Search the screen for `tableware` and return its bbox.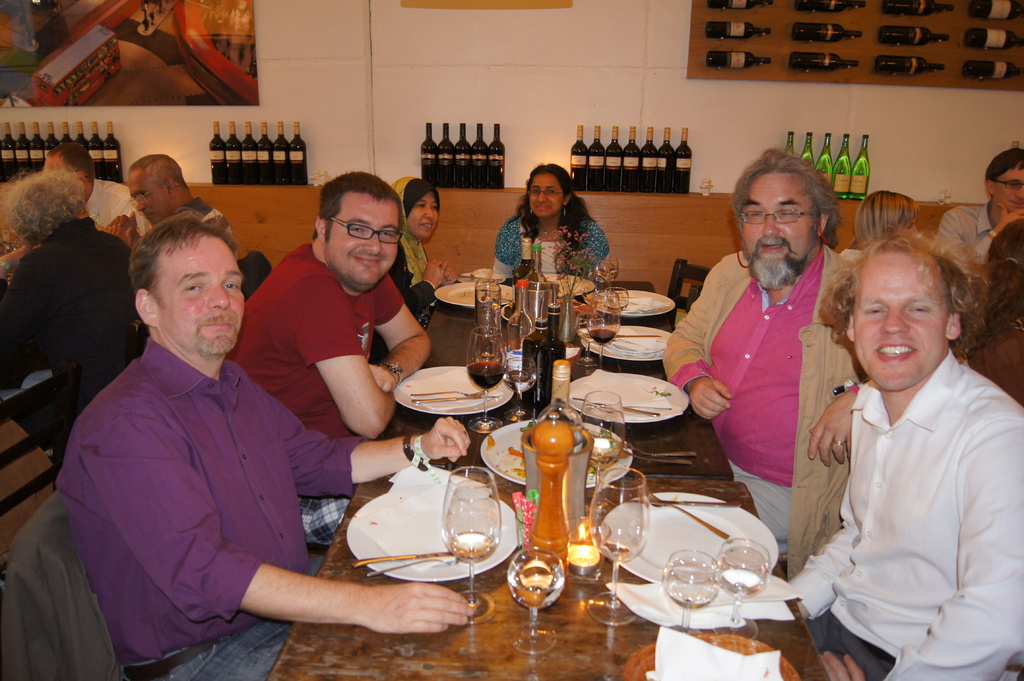
Found: [475, 411, 639, 497].
